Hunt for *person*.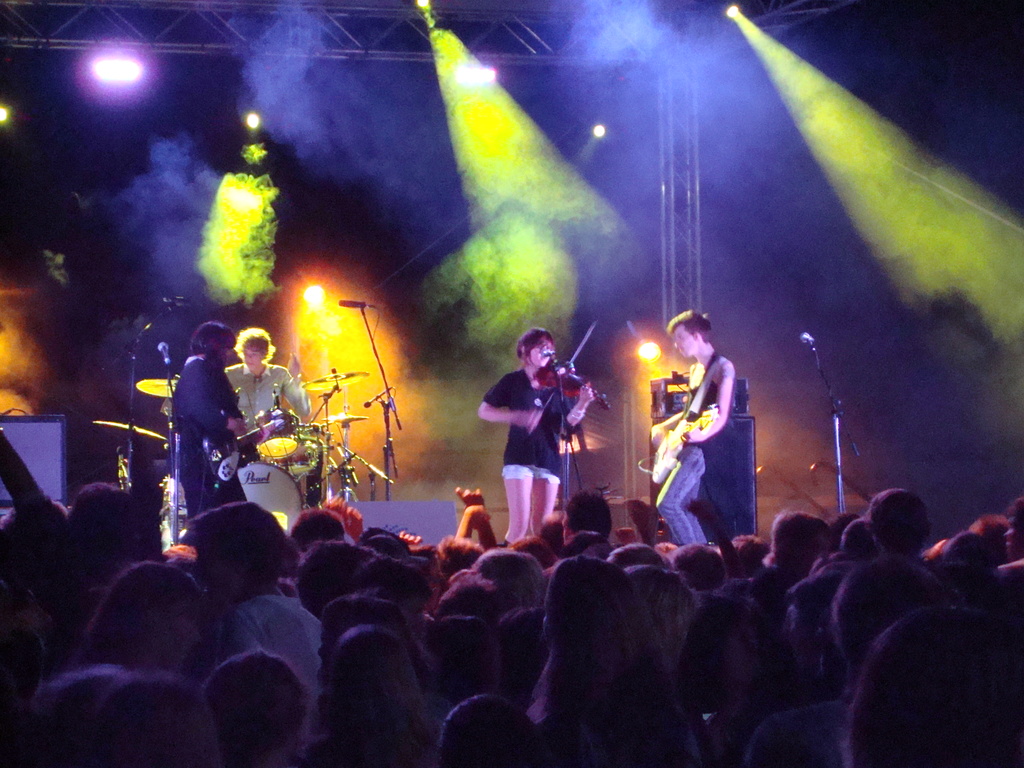
Hunted down at 641 307 740 549.
